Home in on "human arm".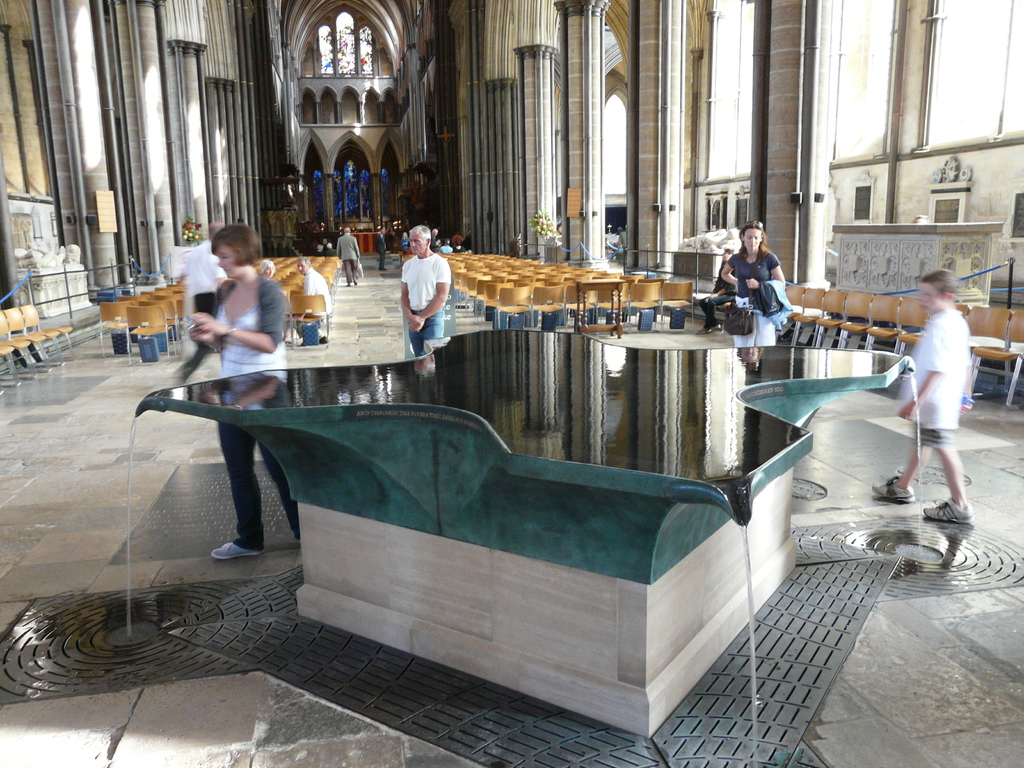
Homed in at region(409, 264, 451, 324).
